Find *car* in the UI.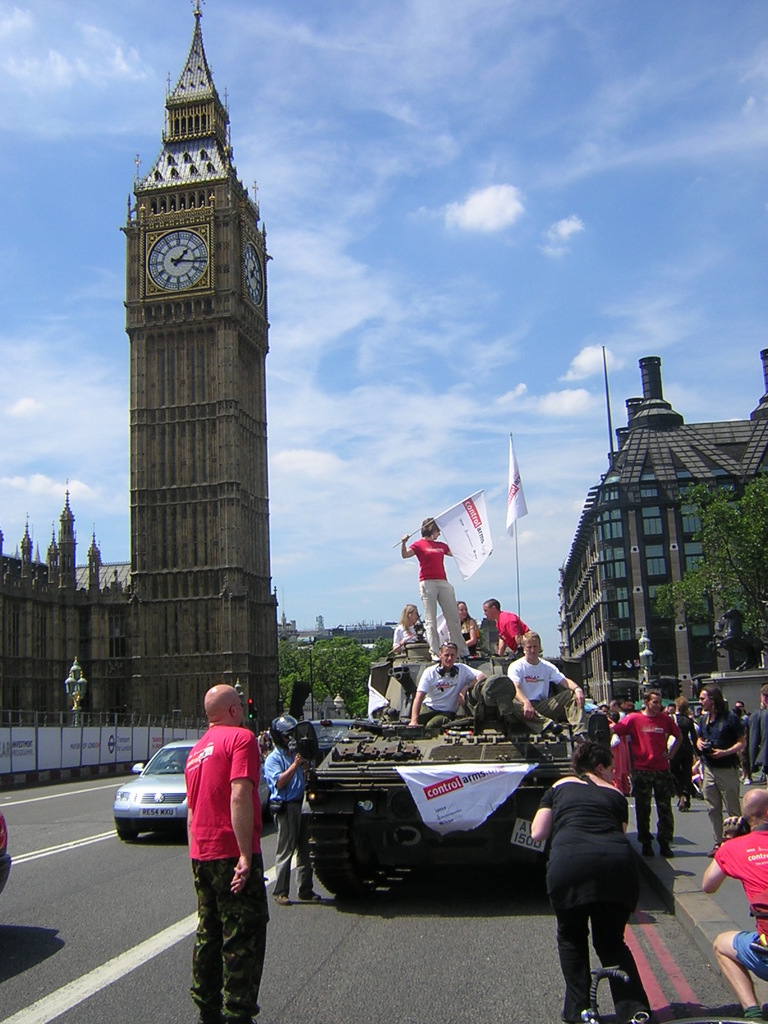
UI element at [x1=0, y1=806, x2=10, y2=886].
